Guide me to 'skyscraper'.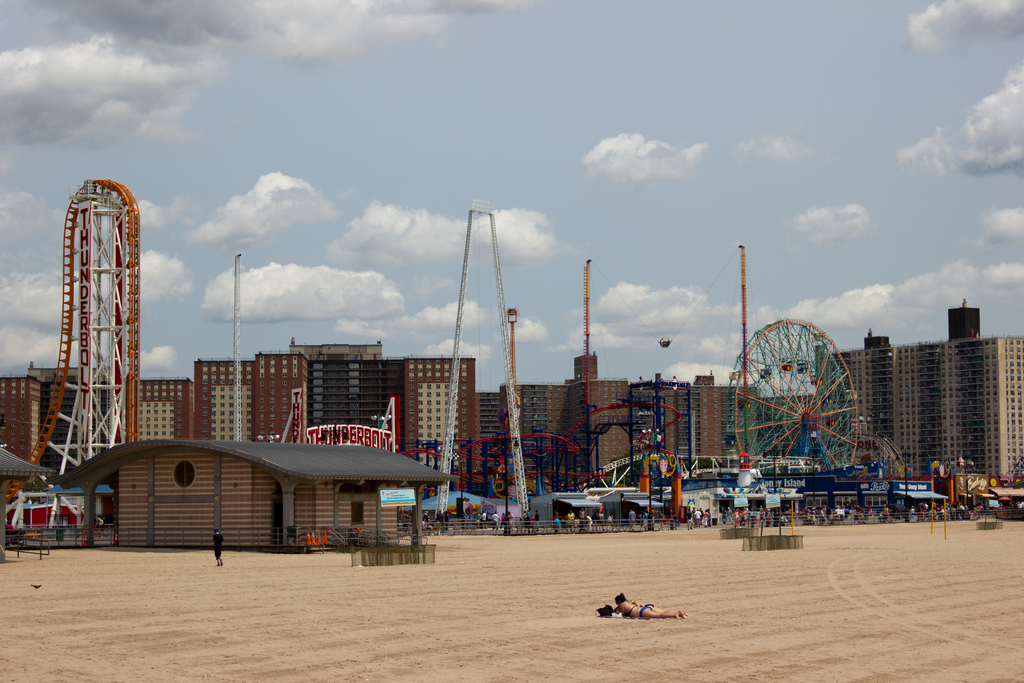
Guidance: 192,349,257,445.
